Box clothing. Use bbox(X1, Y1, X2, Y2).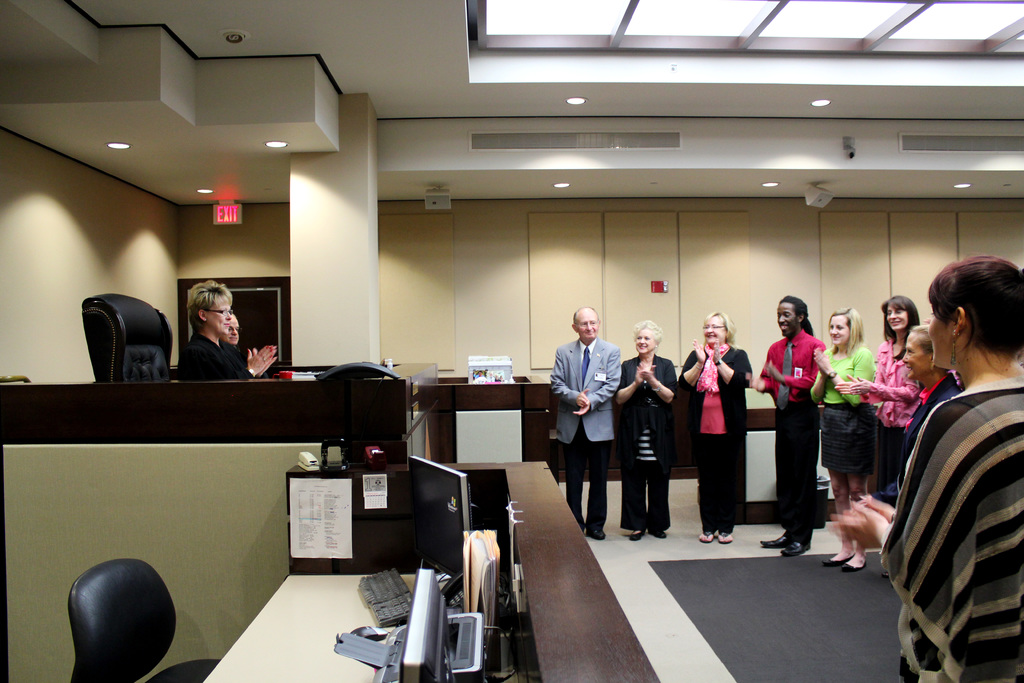
bbox(179, 331, 248, 383).
